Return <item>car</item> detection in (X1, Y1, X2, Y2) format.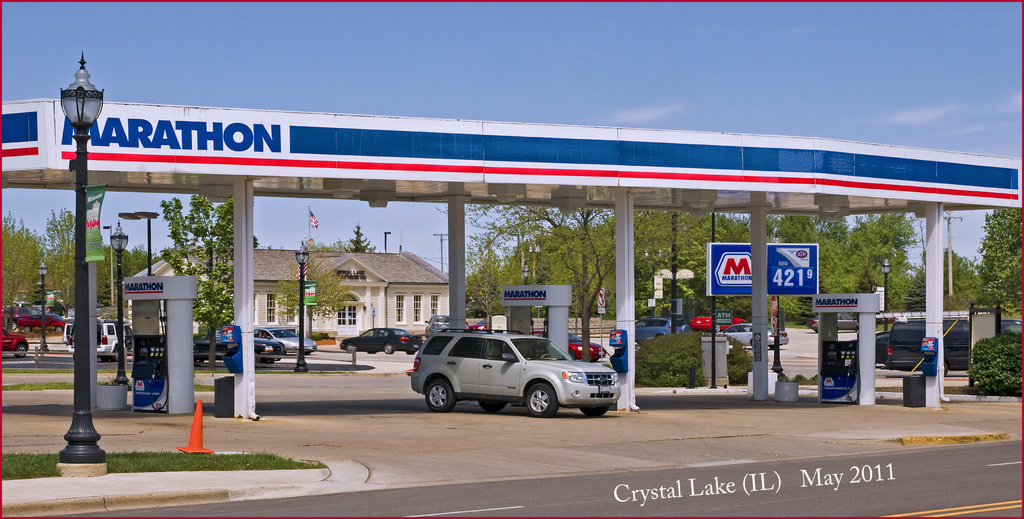
(69, 317, 138, 363).
